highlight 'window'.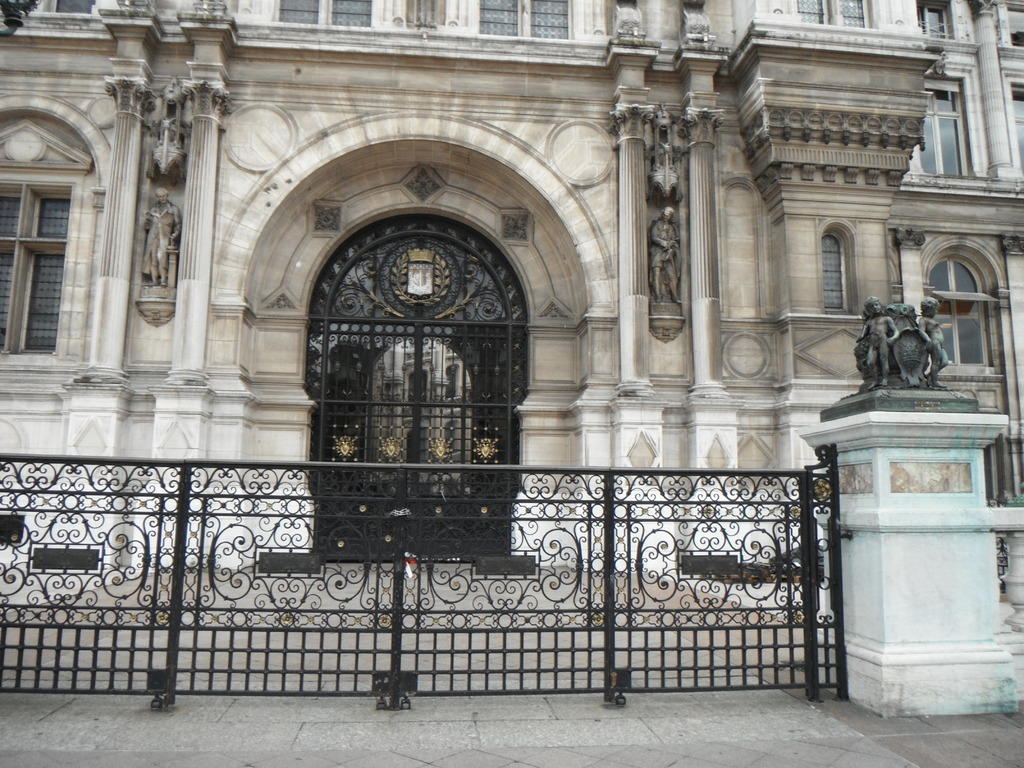
Highlighted region: 942, 226, 1000, 379.
